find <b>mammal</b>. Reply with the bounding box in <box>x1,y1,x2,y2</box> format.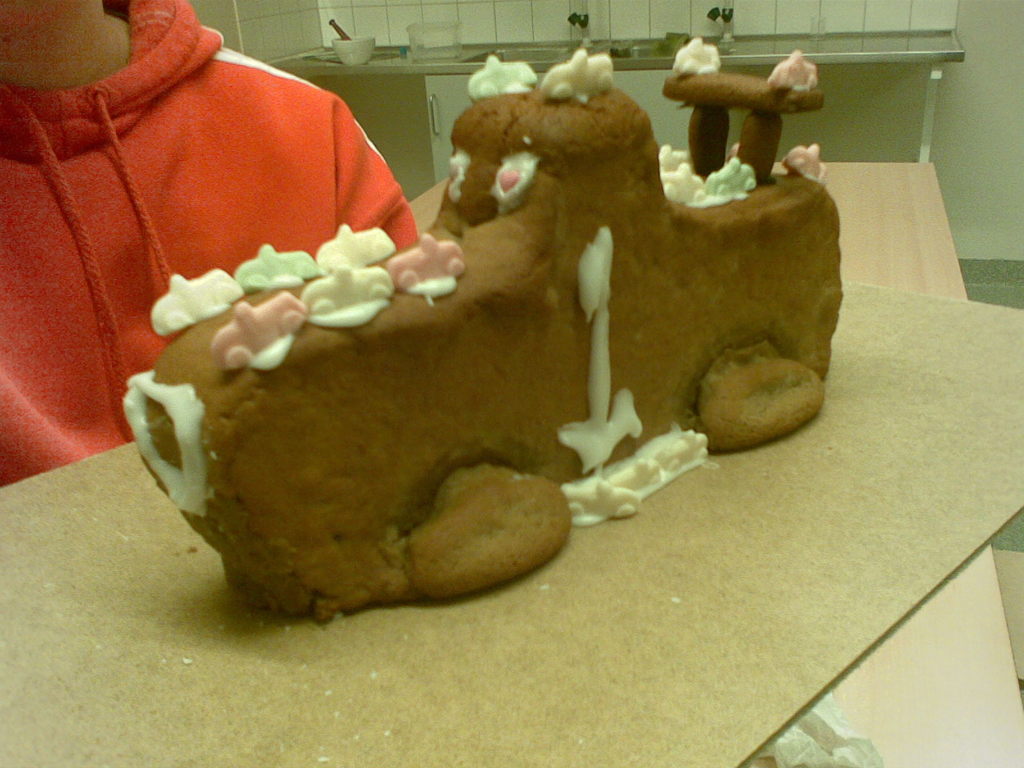
<box>0,0,420,491</box>.
